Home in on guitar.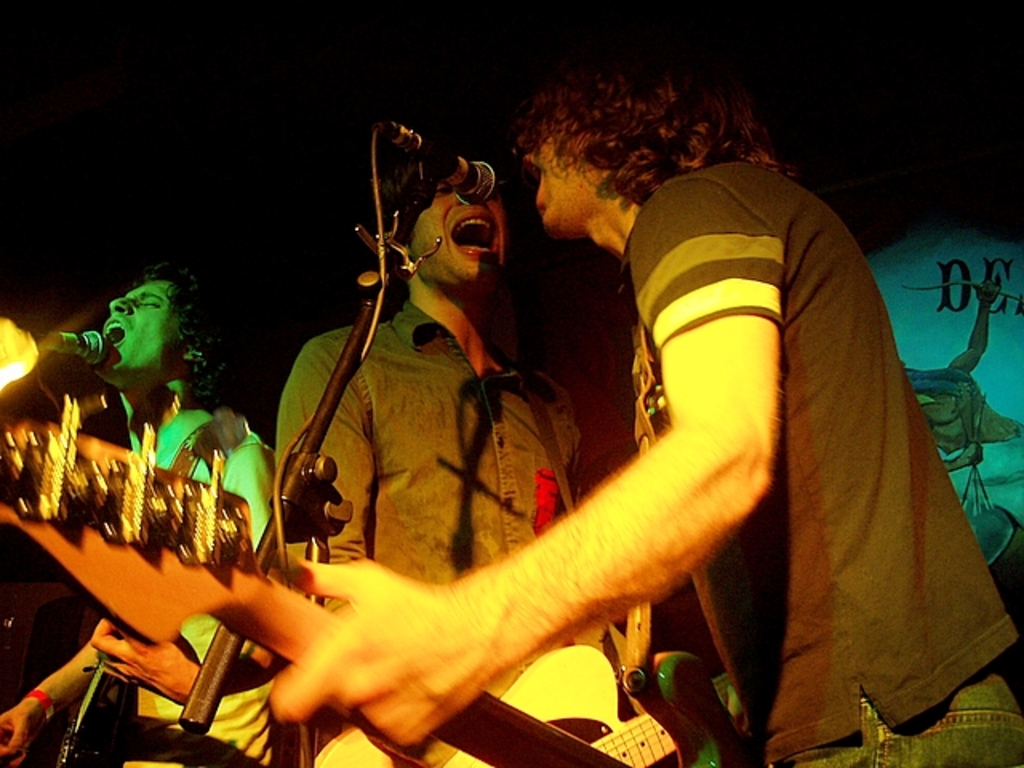
Homed in at Rect(315, 638, 736, 766).
